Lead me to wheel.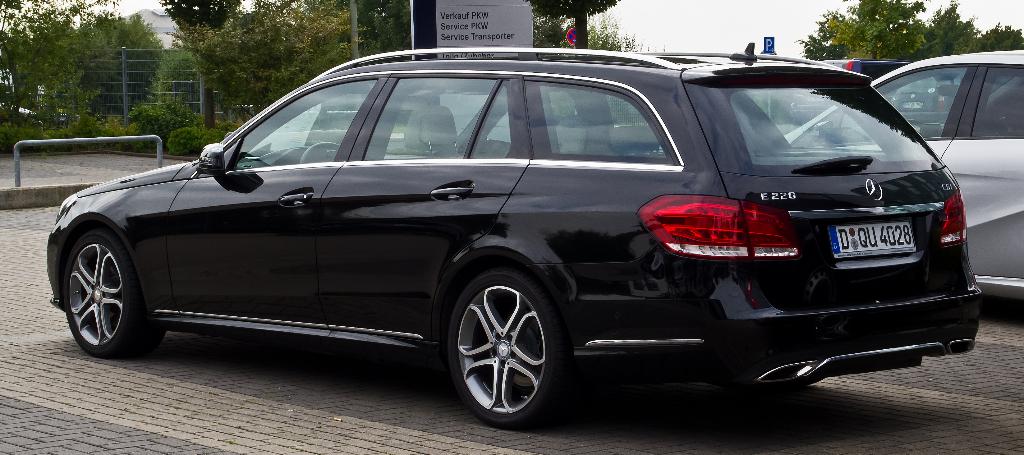
Lead to left=440, top=261, right=560, bottom=426.
